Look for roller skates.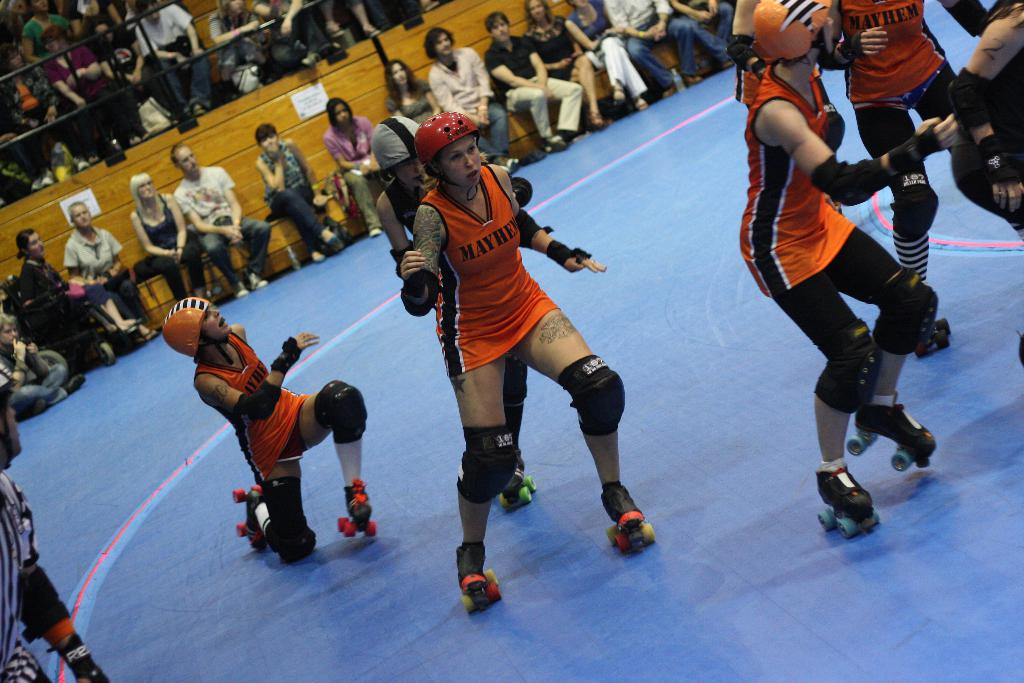
Found: crop(815, 465, 881, 539).
